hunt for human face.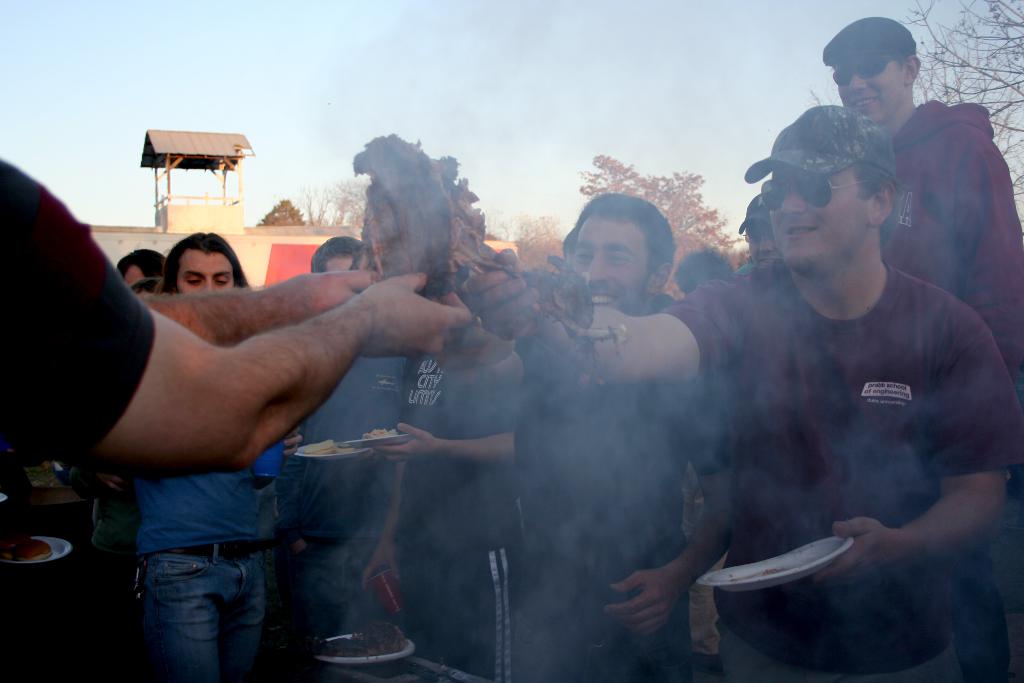
Hunted down at 125/262/148/292.
